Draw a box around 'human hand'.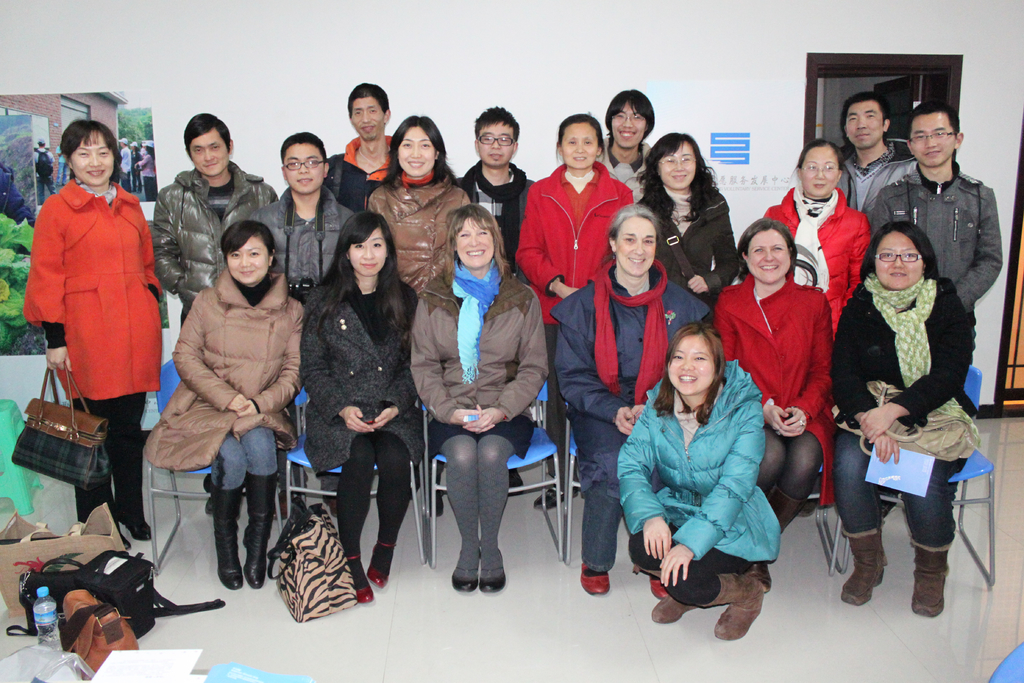
bbox=(463, 409, 506, 436).
